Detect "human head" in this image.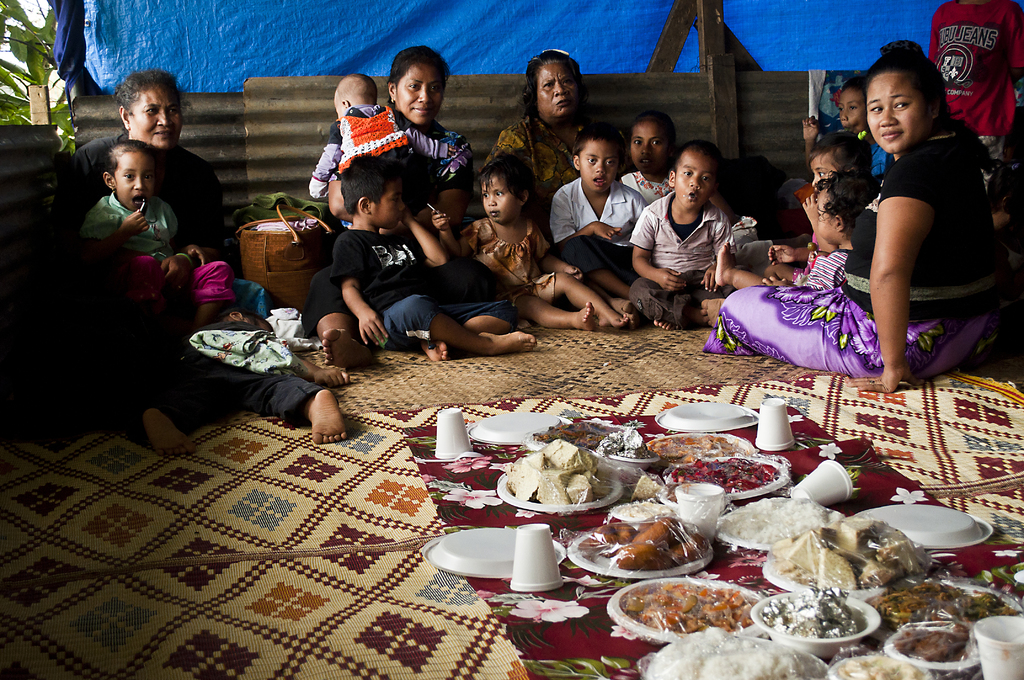
Detection: bbox=[863, 47, 954, 155].
